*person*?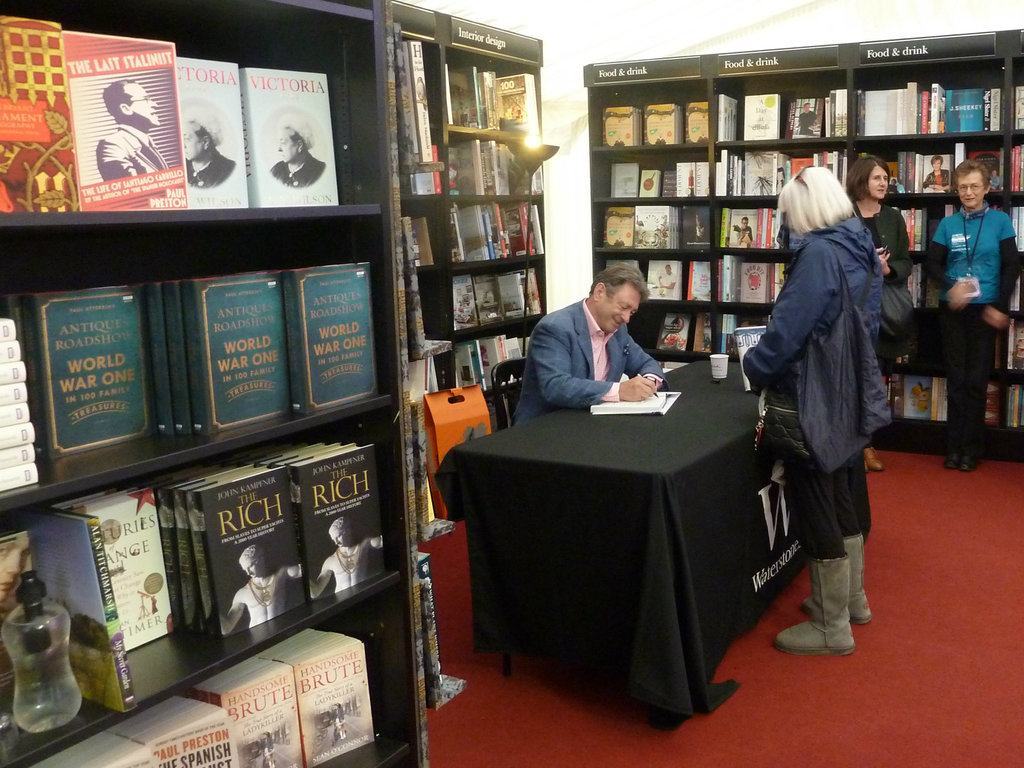
bbox=[511, 262, 668, 424]
